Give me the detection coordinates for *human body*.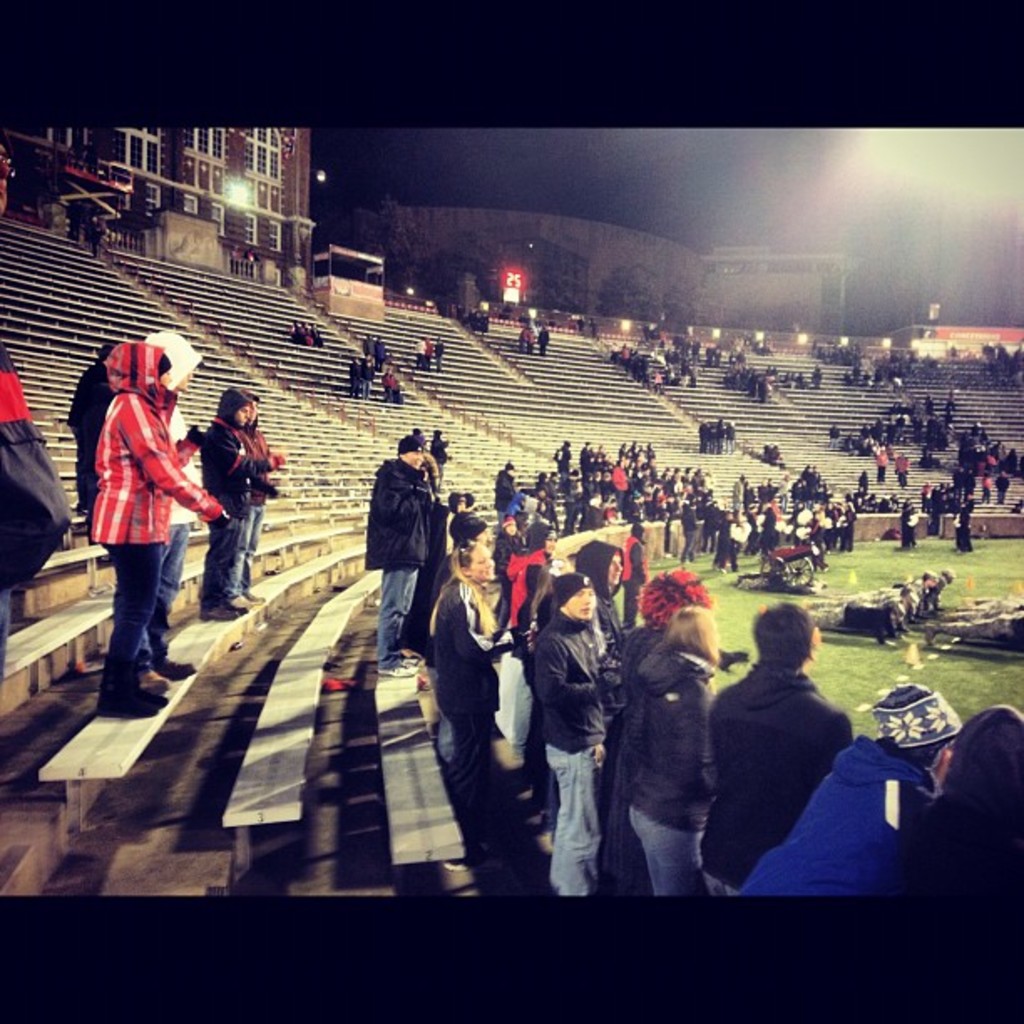
(x1=380, y1=376, x2=395, y2=402).
